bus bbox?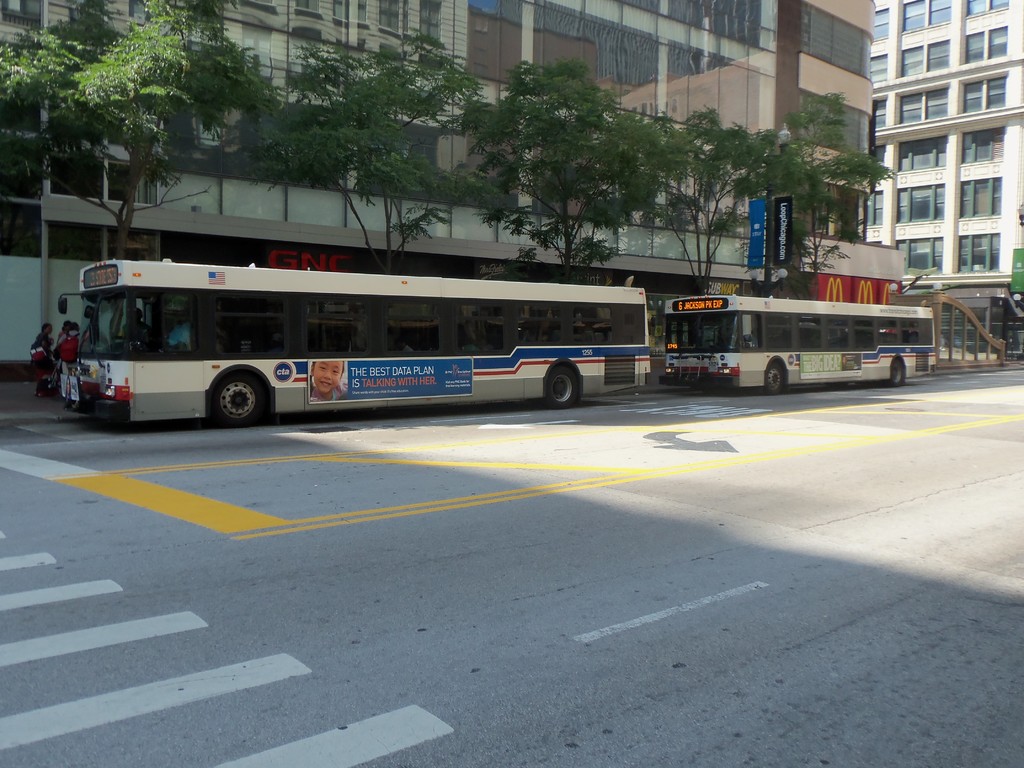
rect(662, 294, 938, 396)
